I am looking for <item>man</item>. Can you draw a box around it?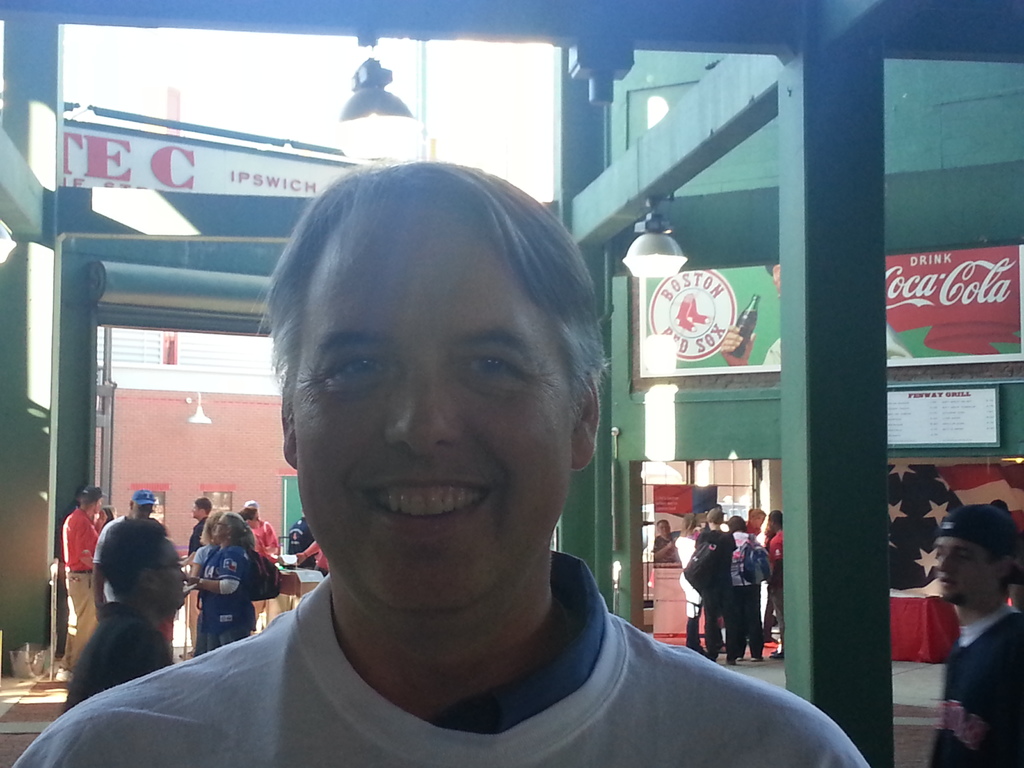
Sure, the bounding box is <box>922,500,1023,767</box>.
